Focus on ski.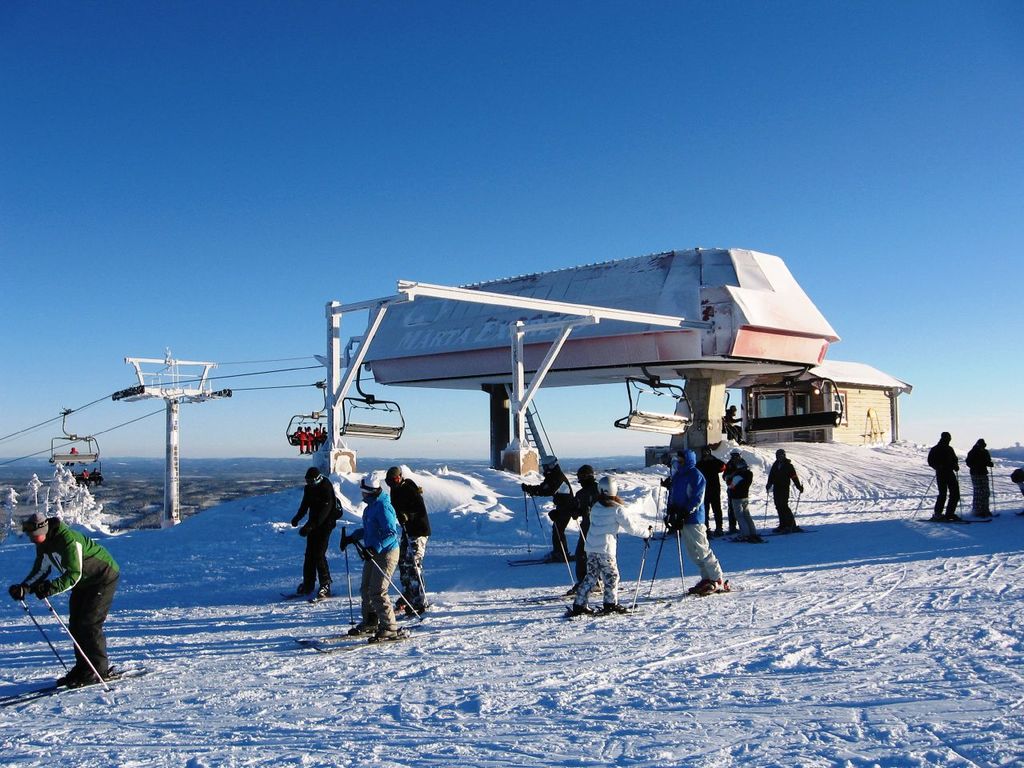
Focused at <bbox>0, 661, 158, 704</bbox>.
